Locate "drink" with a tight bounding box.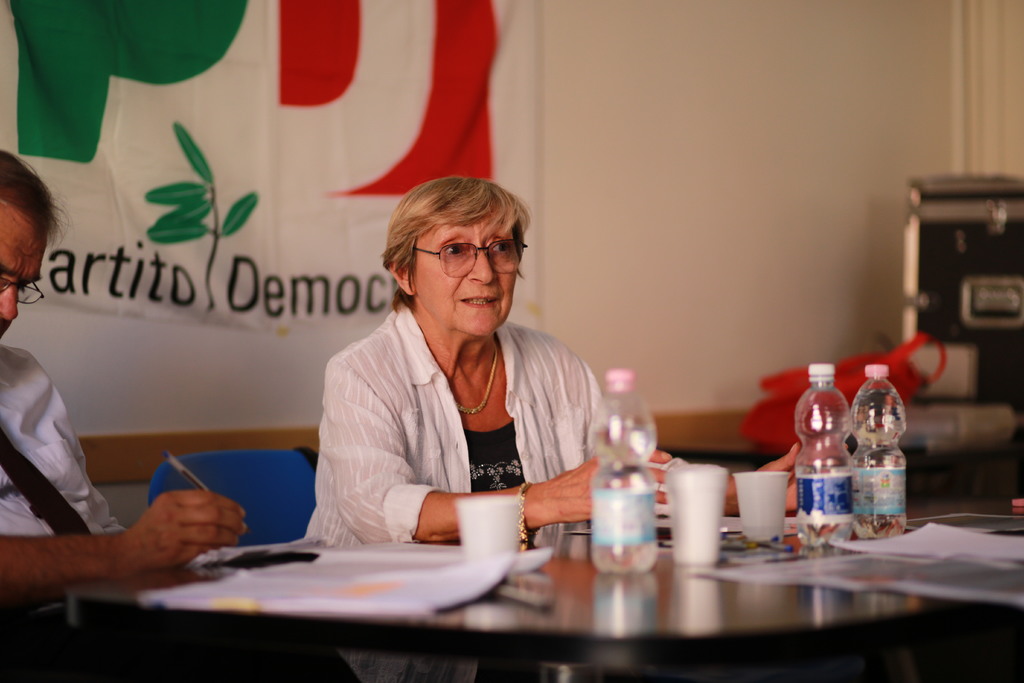
849:365:913:544.
